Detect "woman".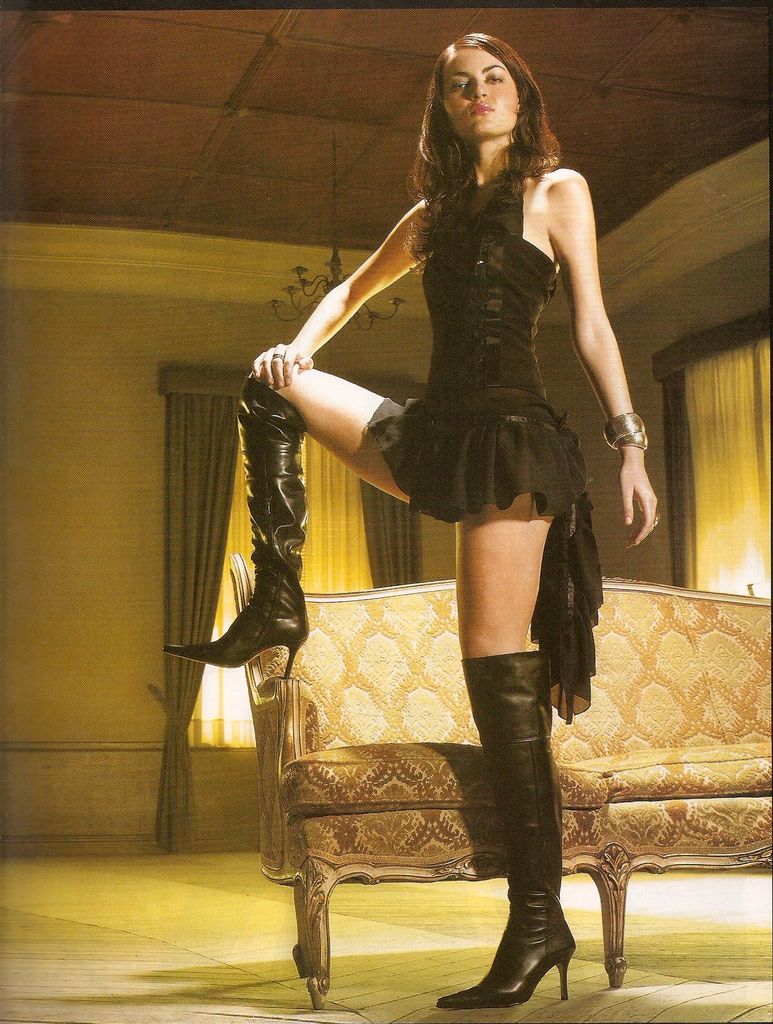
Detected at 218/52/647/923.
